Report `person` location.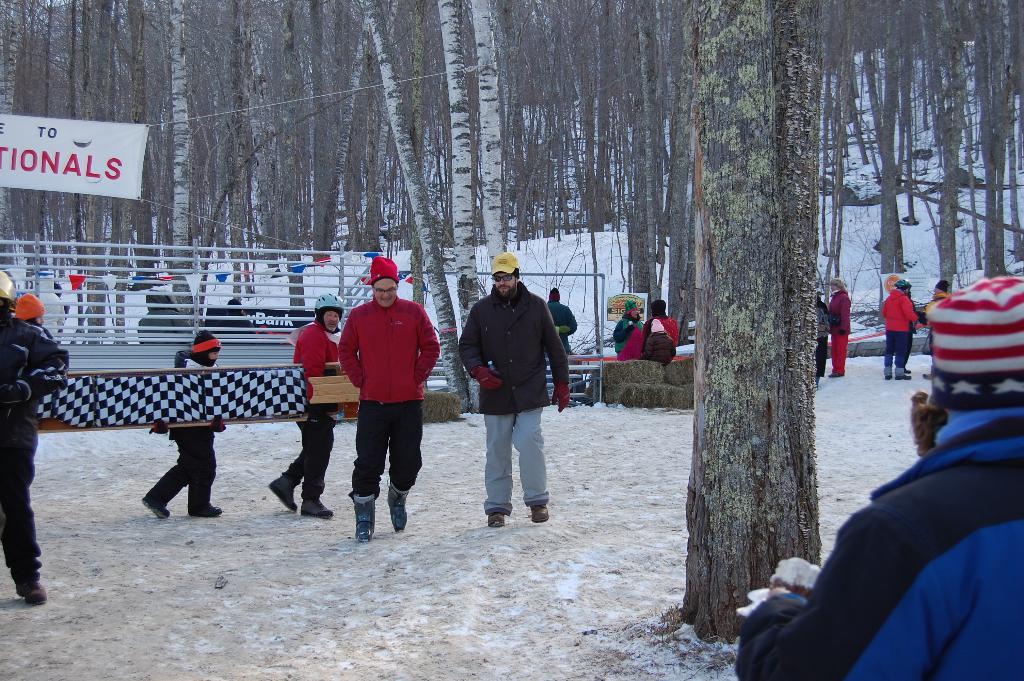
Report: (left=139, top=331, right=223, bottom=524).
